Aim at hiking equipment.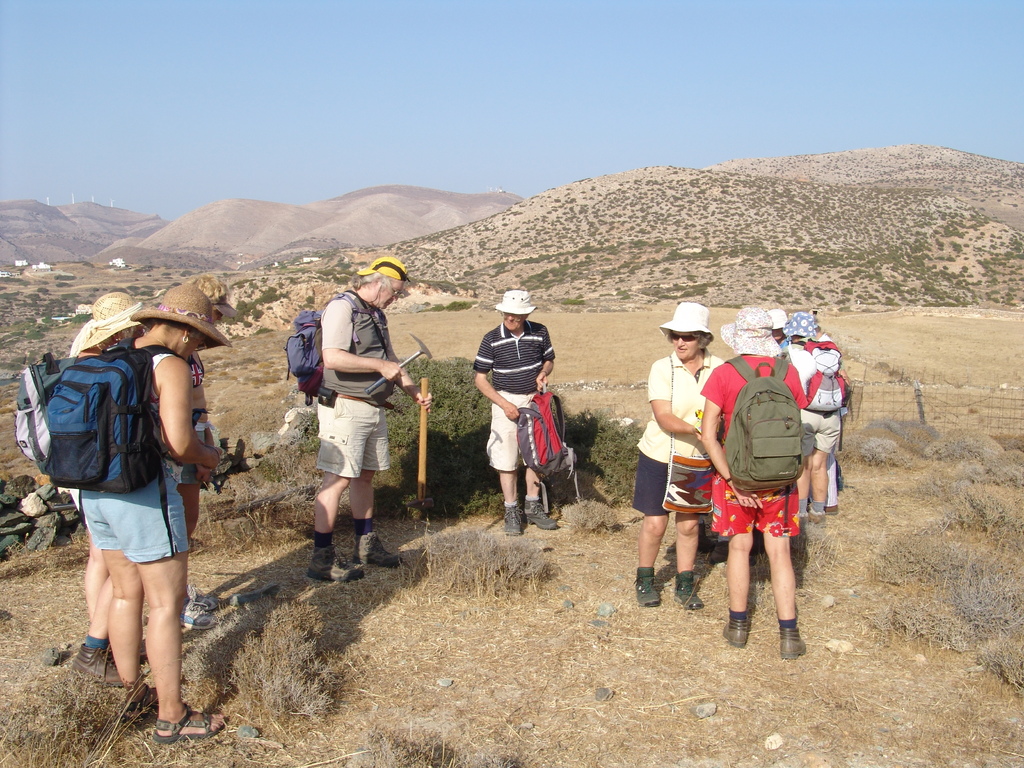
Aimed at [x1=280, y1=289, x2=390, y2=413].
